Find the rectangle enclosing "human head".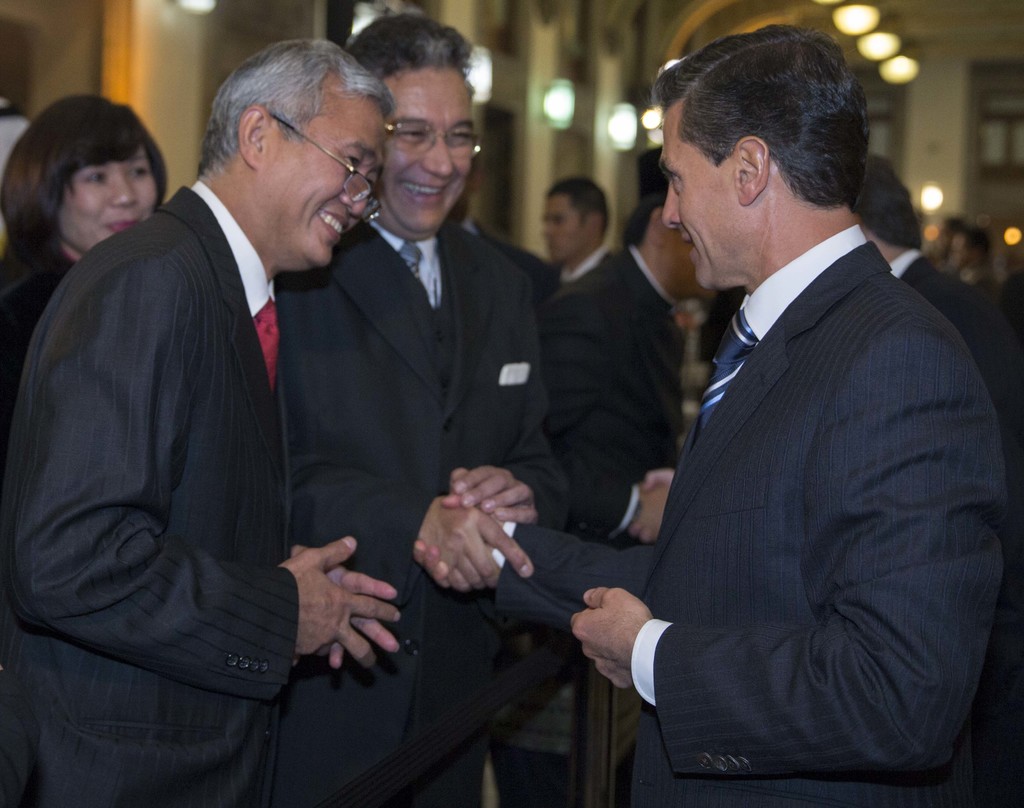
locate(349, 13, 481, 240).
